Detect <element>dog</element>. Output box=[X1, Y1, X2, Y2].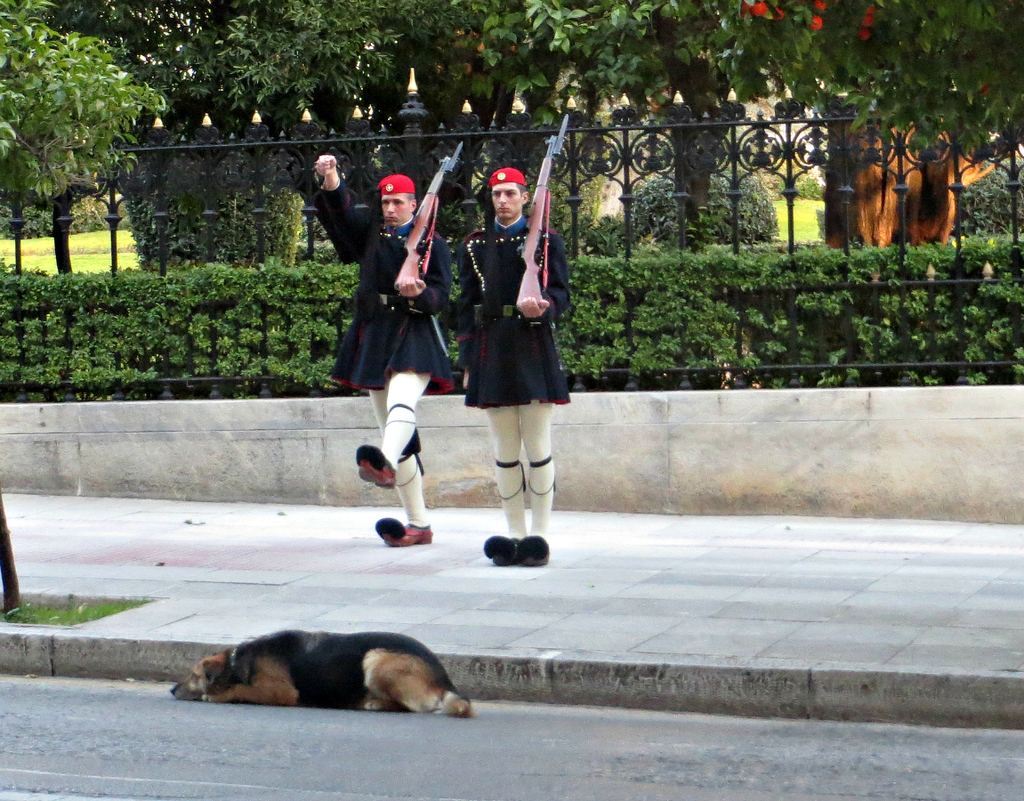
box=[165, 628, 472, 716].
